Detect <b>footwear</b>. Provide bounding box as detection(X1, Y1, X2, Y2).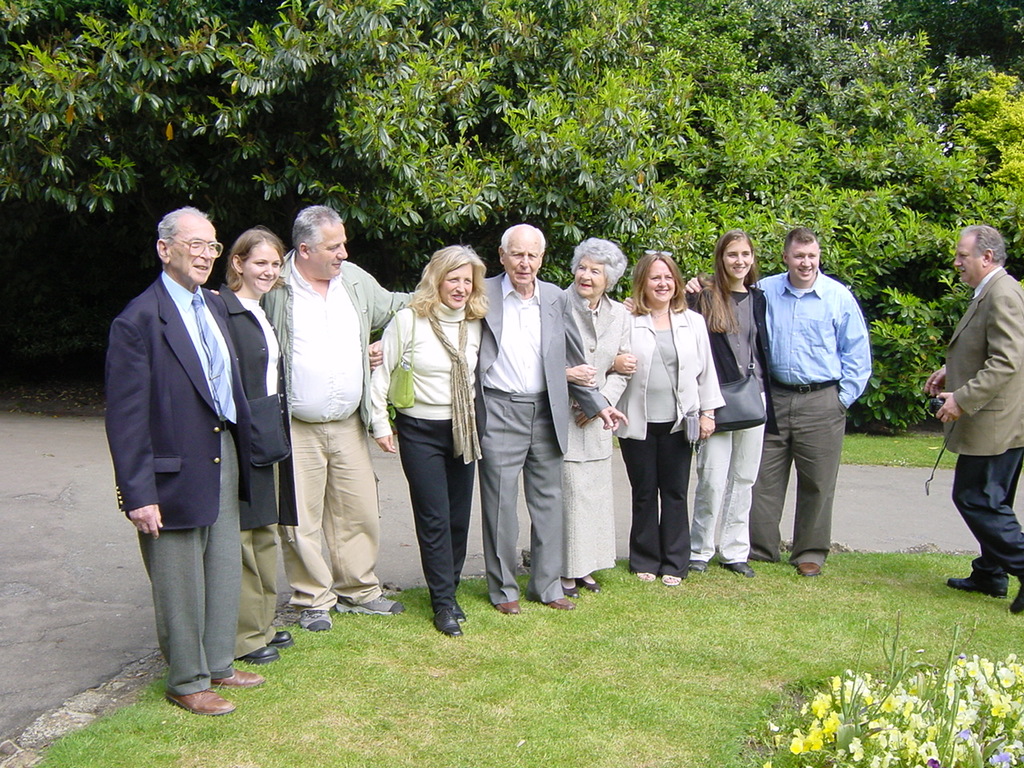
detection(1007, 574, 1023, 613).
